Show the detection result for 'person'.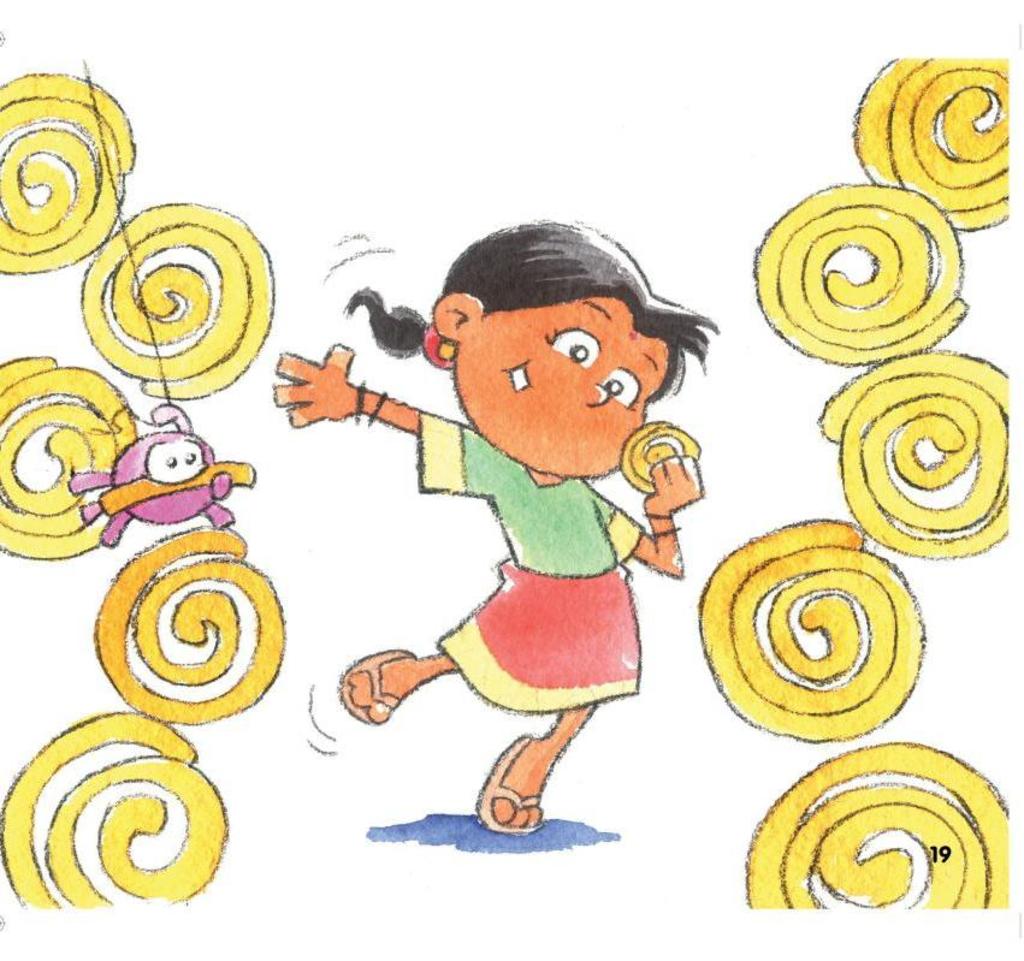
Rect(328, 216, 724, 843).
